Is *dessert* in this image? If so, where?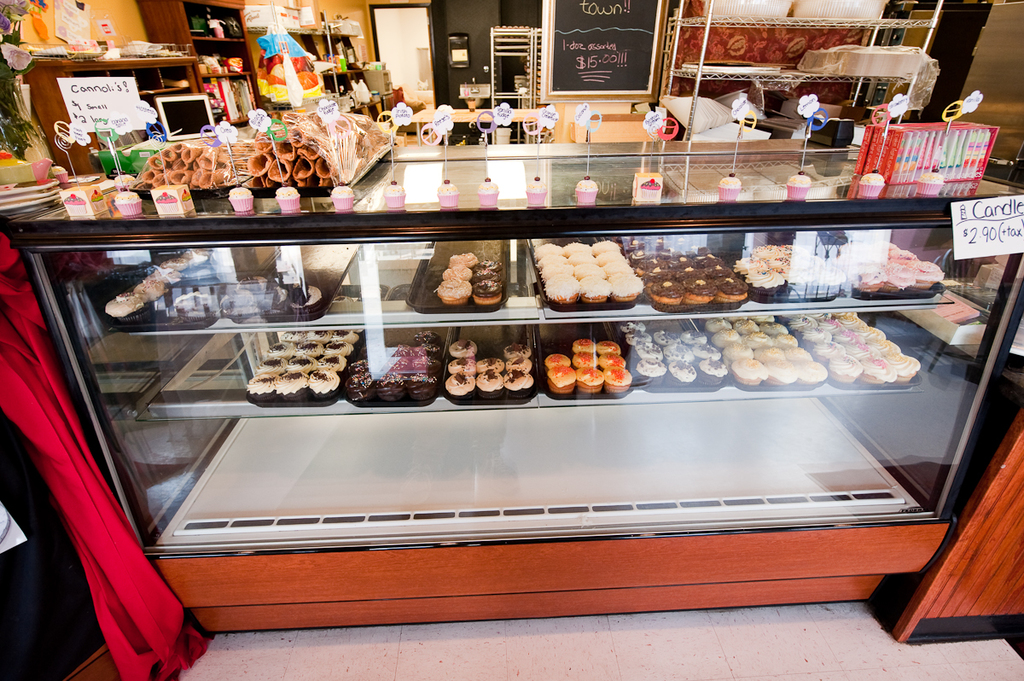
Yes, at 578, 173, 600, 206.
